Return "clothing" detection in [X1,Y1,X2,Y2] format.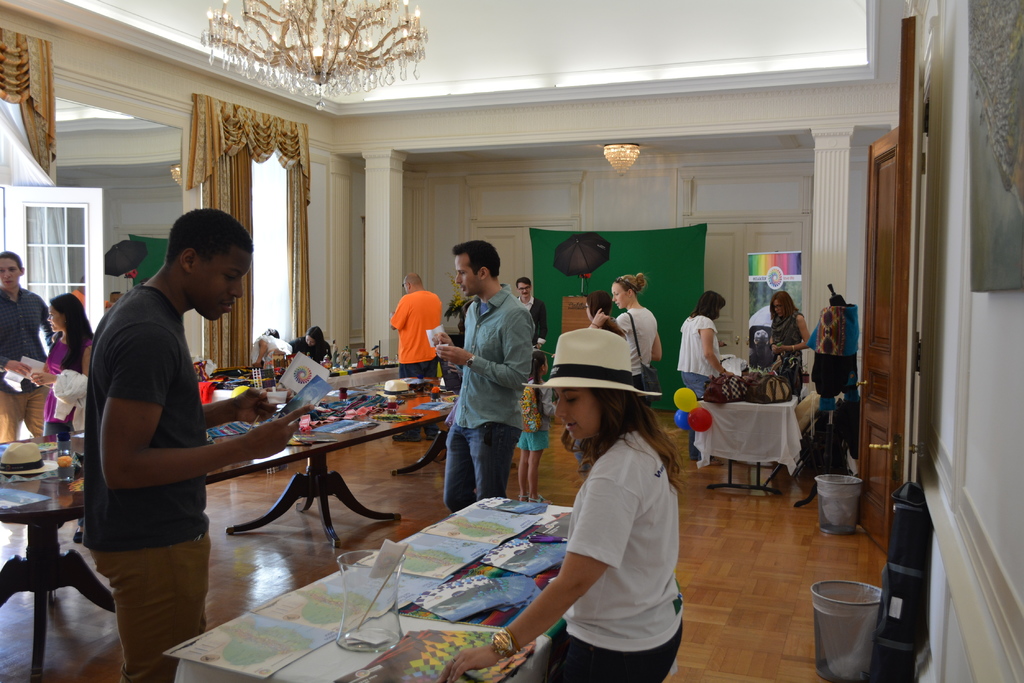
[675,311,720,396].
